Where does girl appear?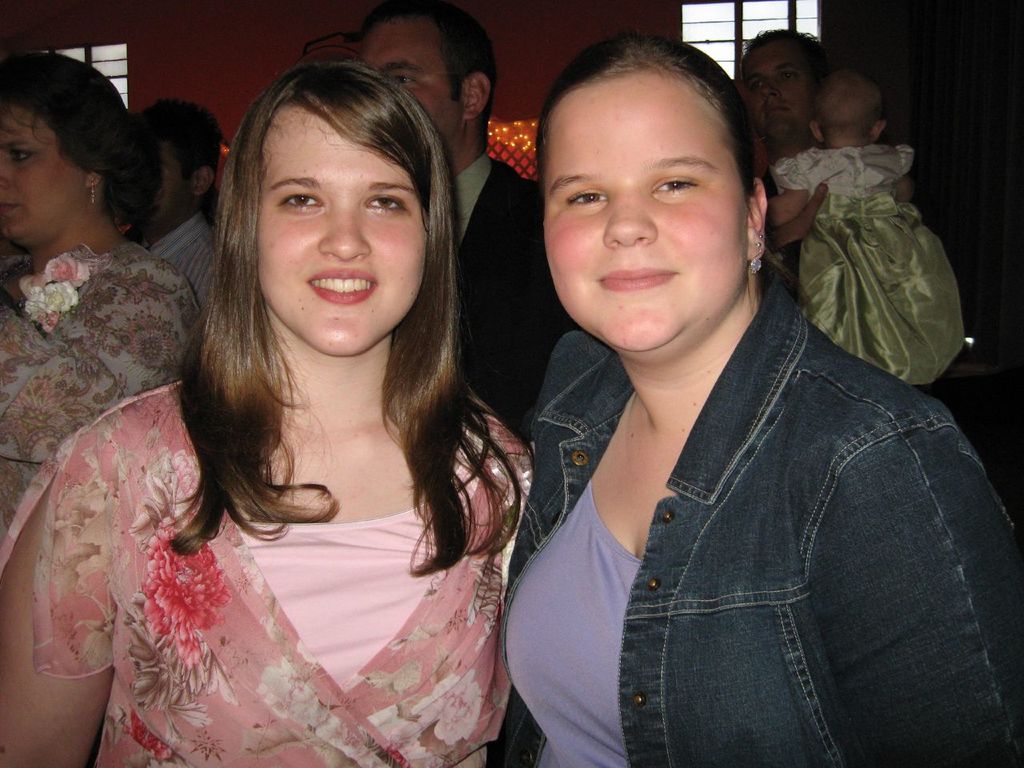
Appears at [x1=0, y1=62, x2=534, y2=767].
